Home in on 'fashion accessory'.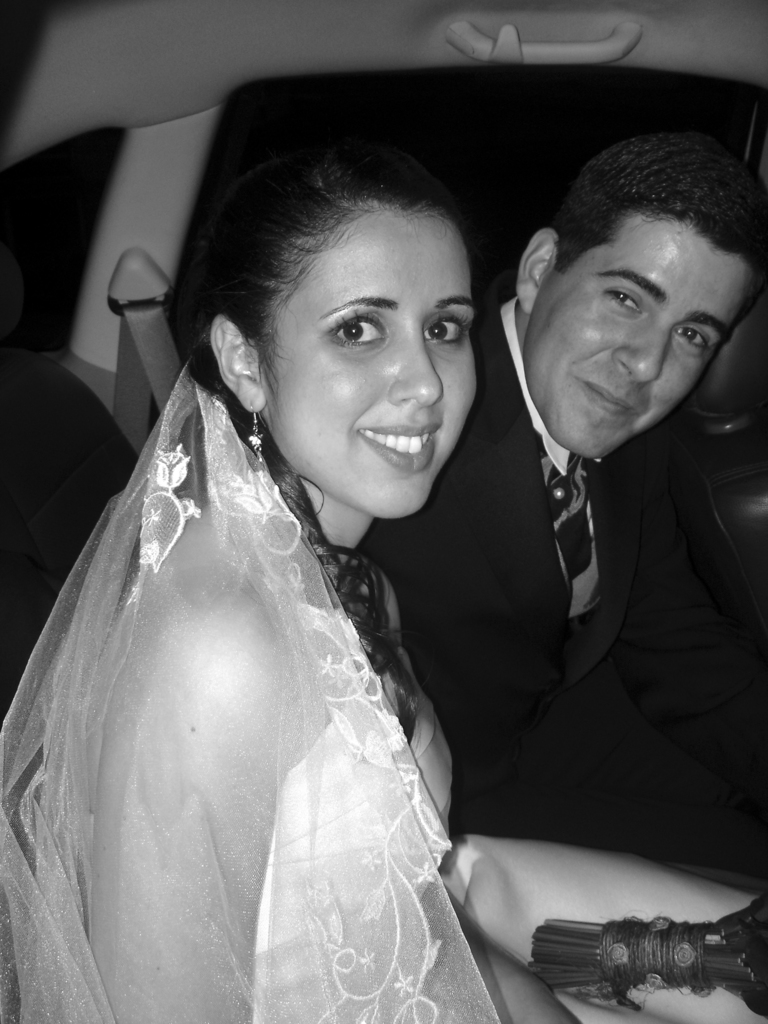
Homed in at (left=246, top=408, right=261, bottom=477).
